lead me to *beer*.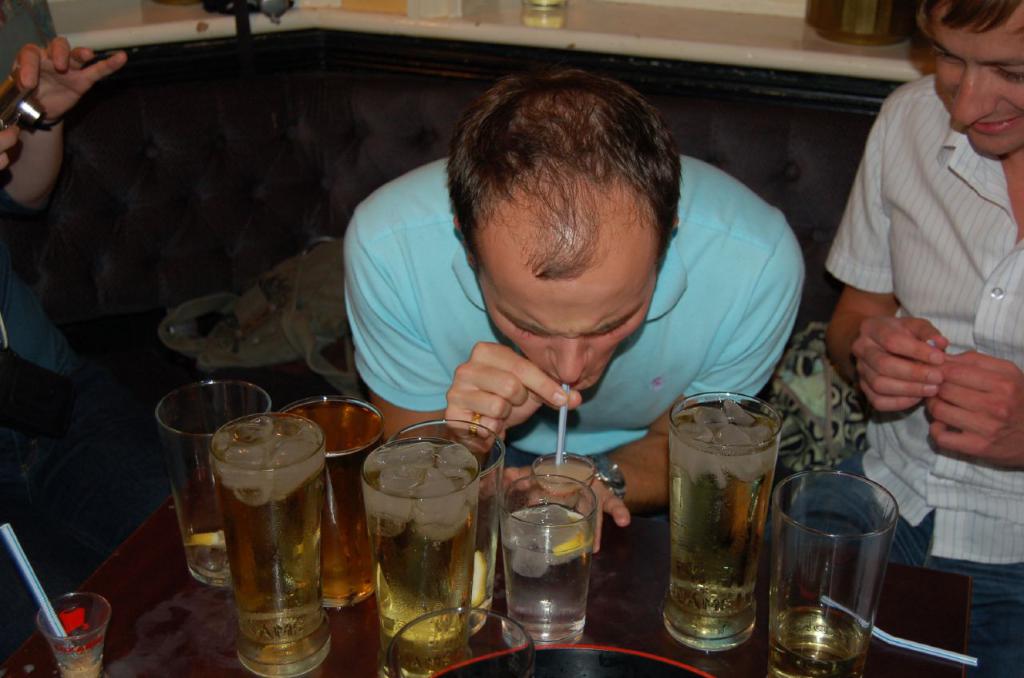
Lead to box(655, 390, 777, 656).
